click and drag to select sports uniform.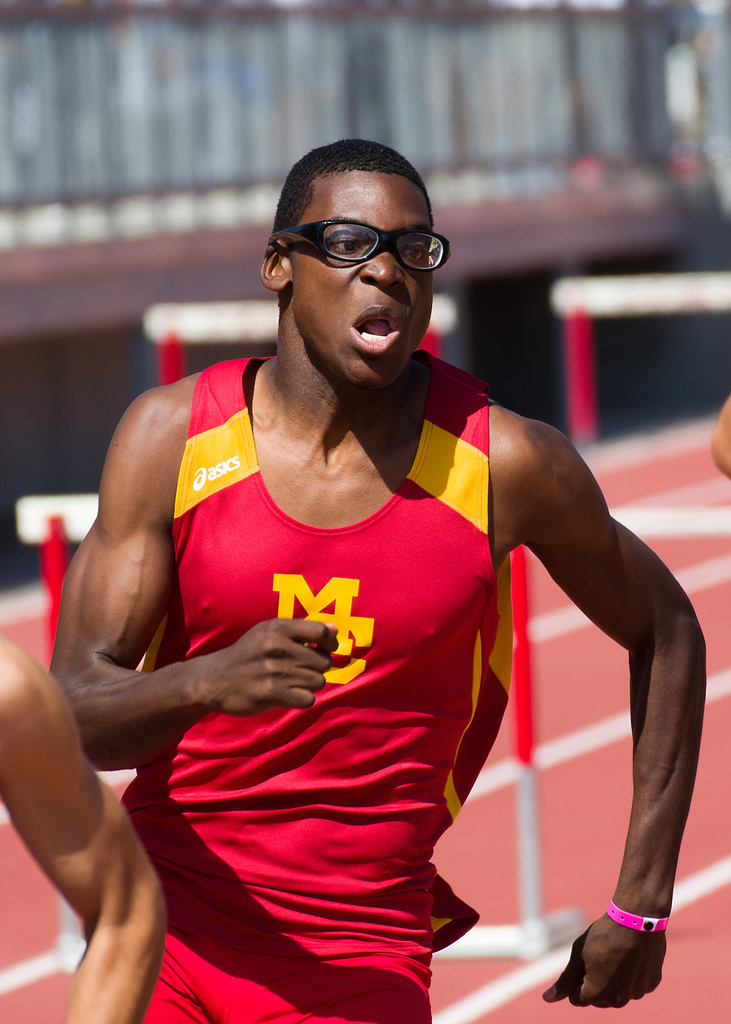
Selection: bbox=(116, 361, 513, 1023).
